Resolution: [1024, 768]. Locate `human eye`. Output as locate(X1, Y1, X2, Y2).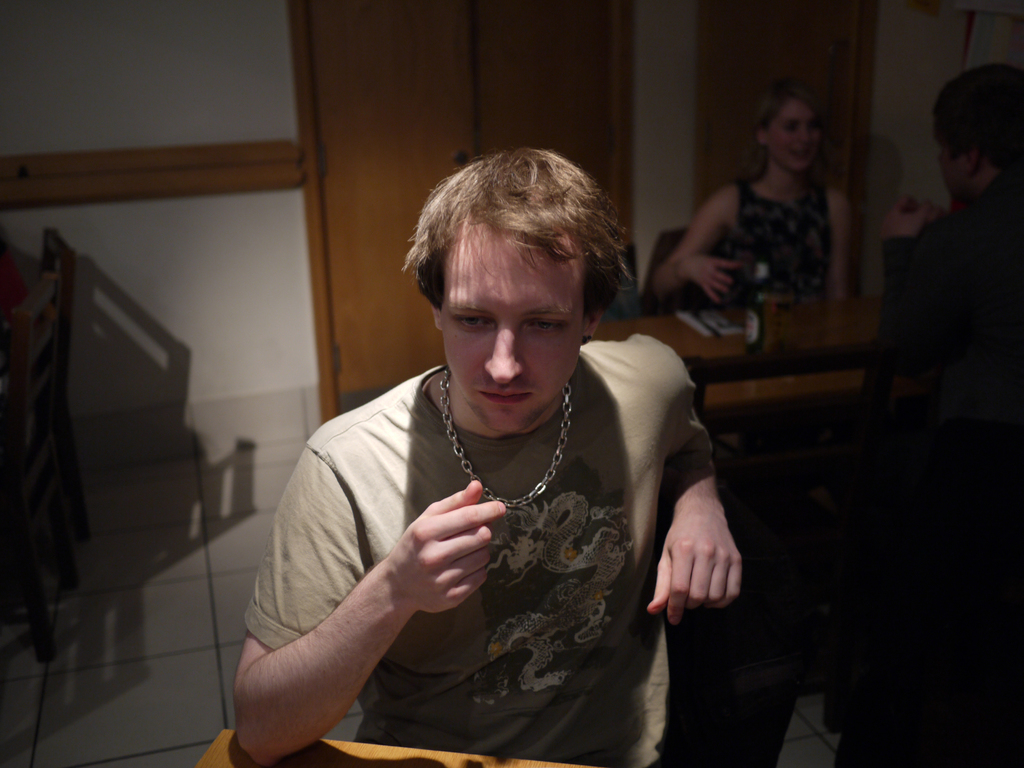
locate(781, 116, 797, 135).
